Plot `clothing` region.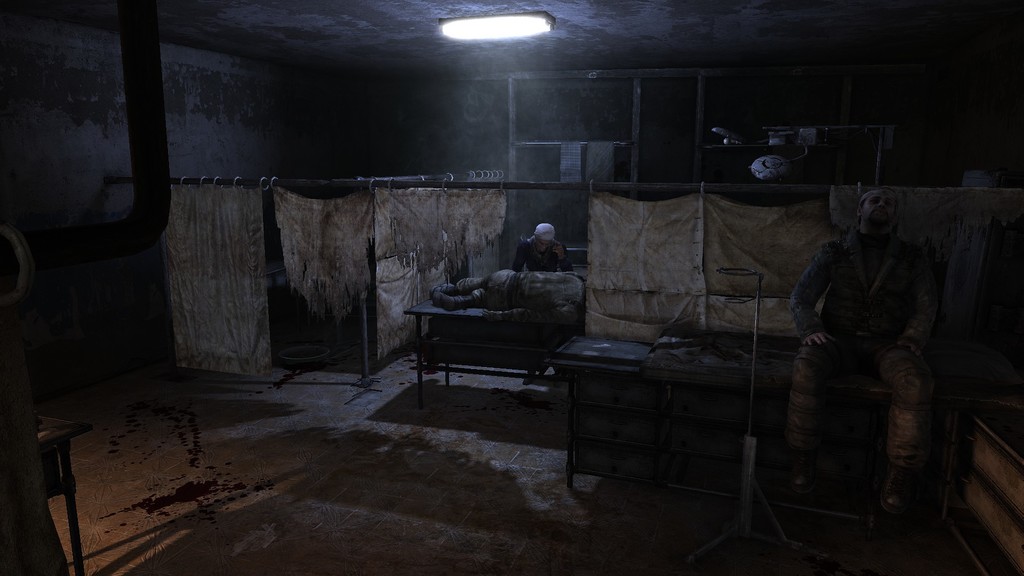
Plotted at locate(515, 239, 572, 269).
